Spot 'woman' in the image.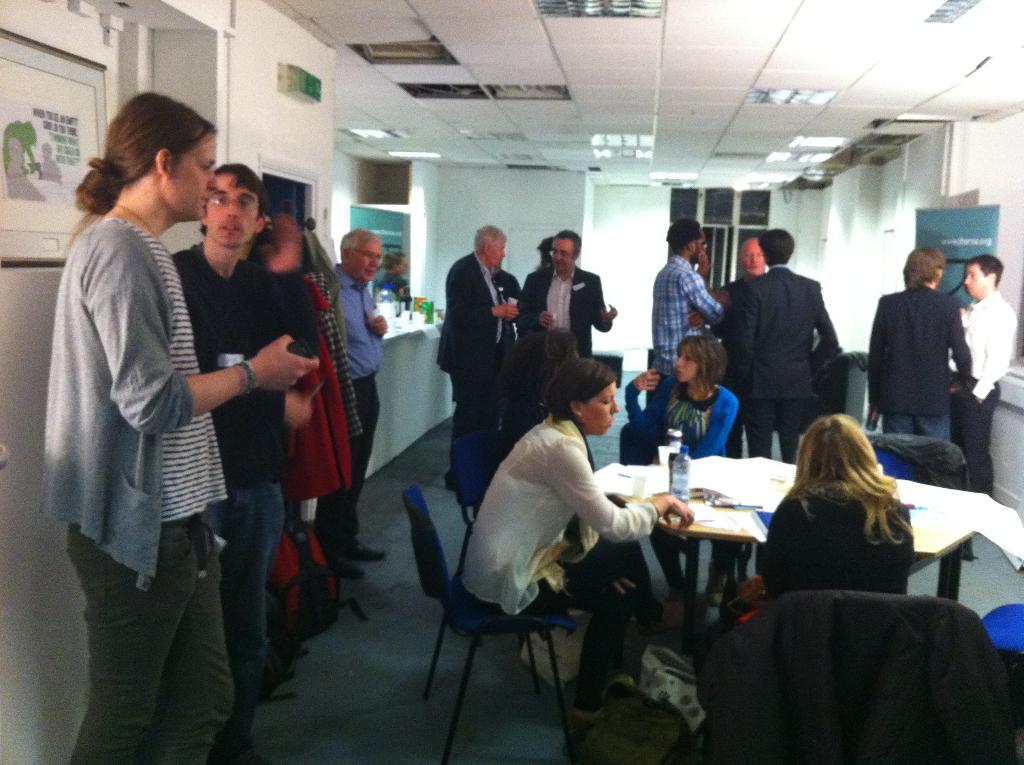
'woman' found at {"x1": 756, "y1": 409, "x2": 914, "y2": 616}.
